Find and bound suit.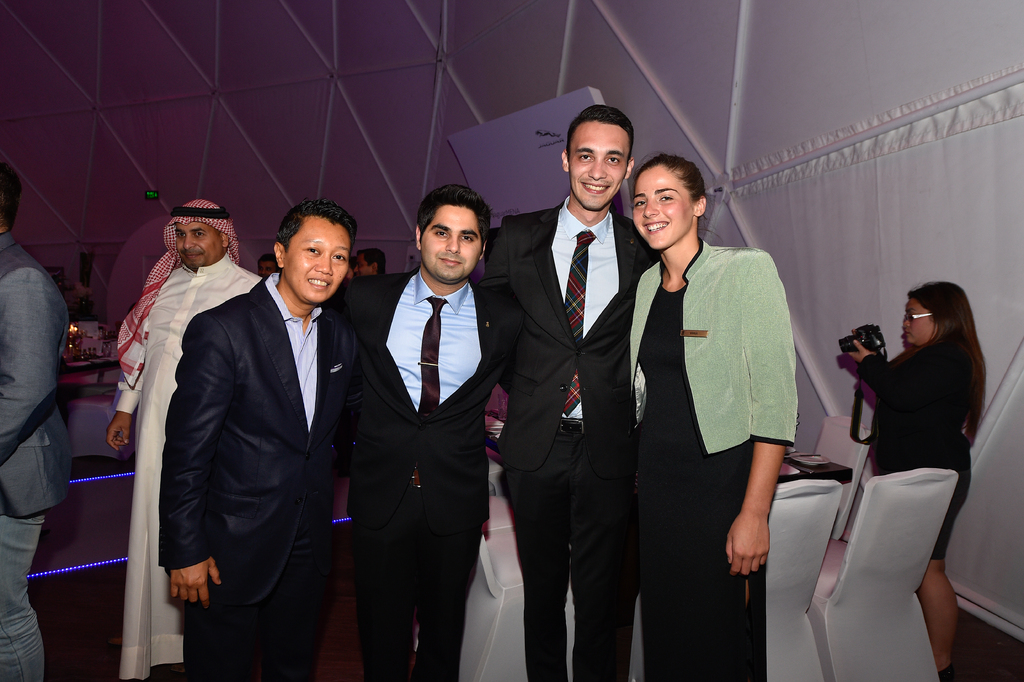
Bound: left=854, top=336, right=984, bottom=449.
